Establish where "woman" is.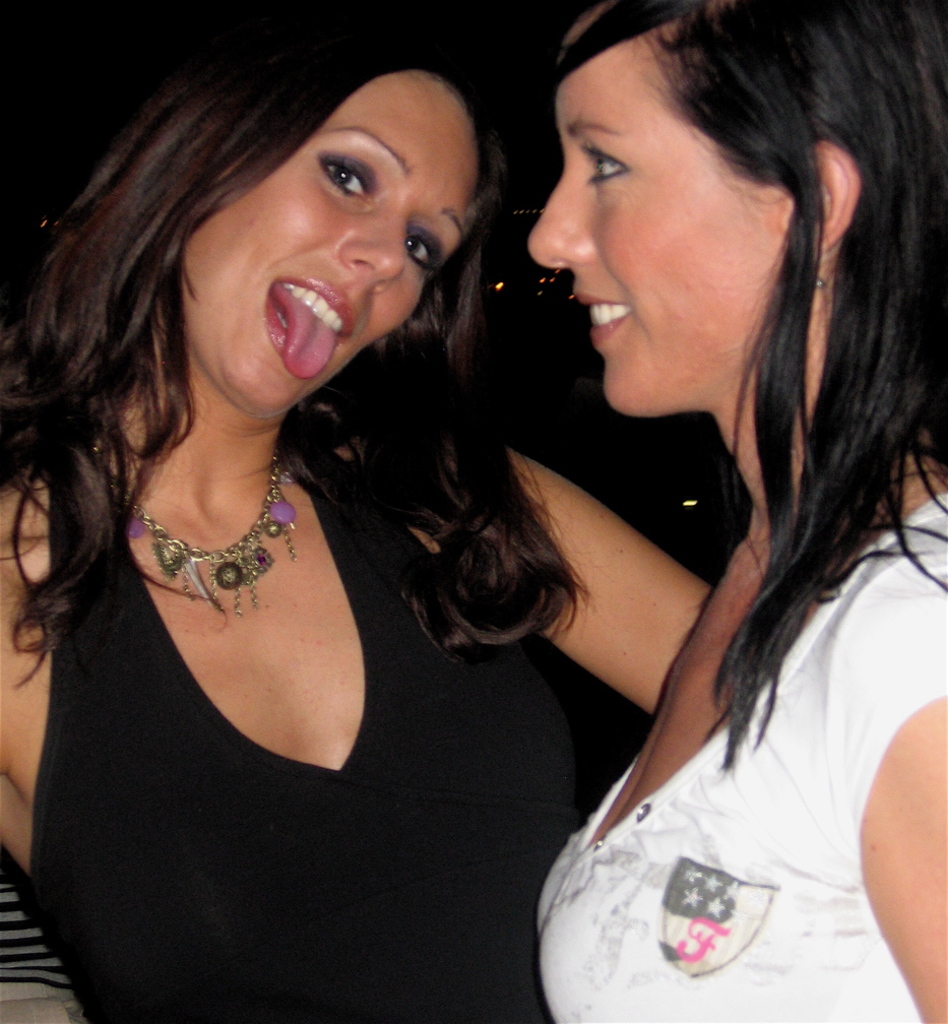
Established at 526 0 947 1022.
